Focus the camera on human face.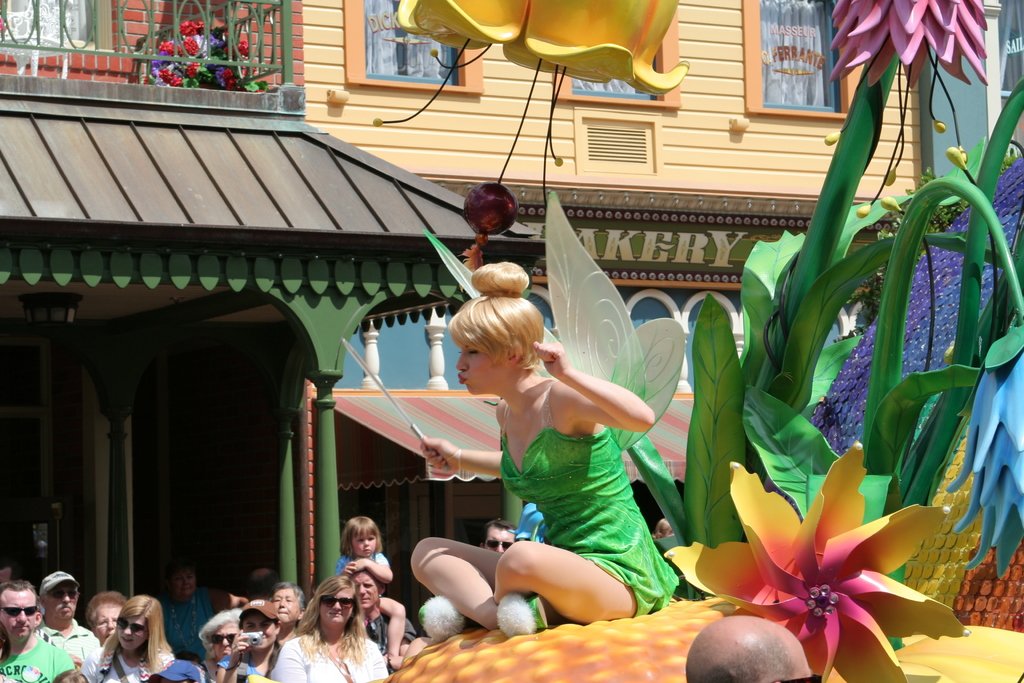
Focus region: rect(357, 531, 374, 553).
